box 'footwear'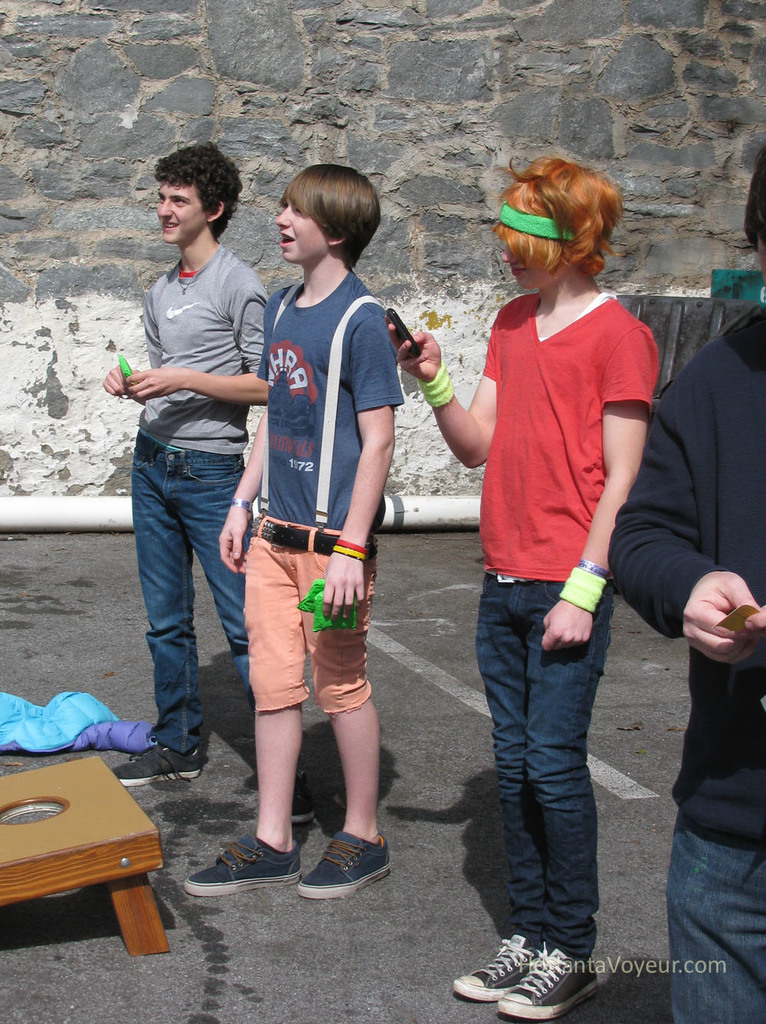
451:934:550:1001
